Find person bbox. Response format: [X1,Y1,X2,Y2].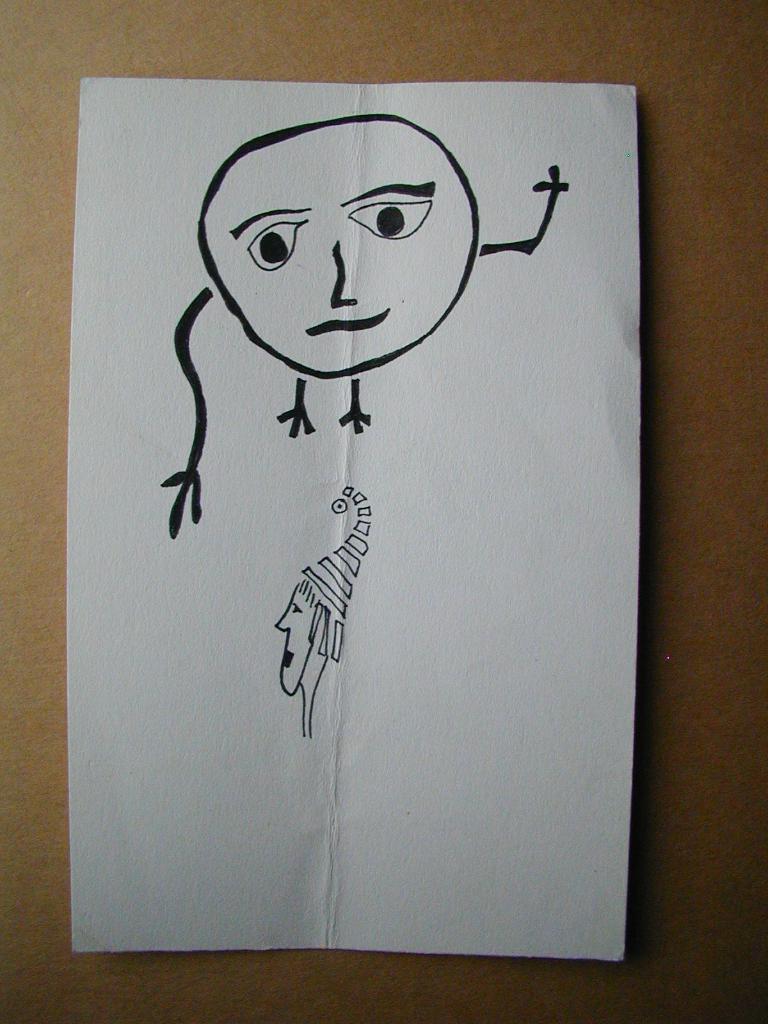
[159,125,566,541].
